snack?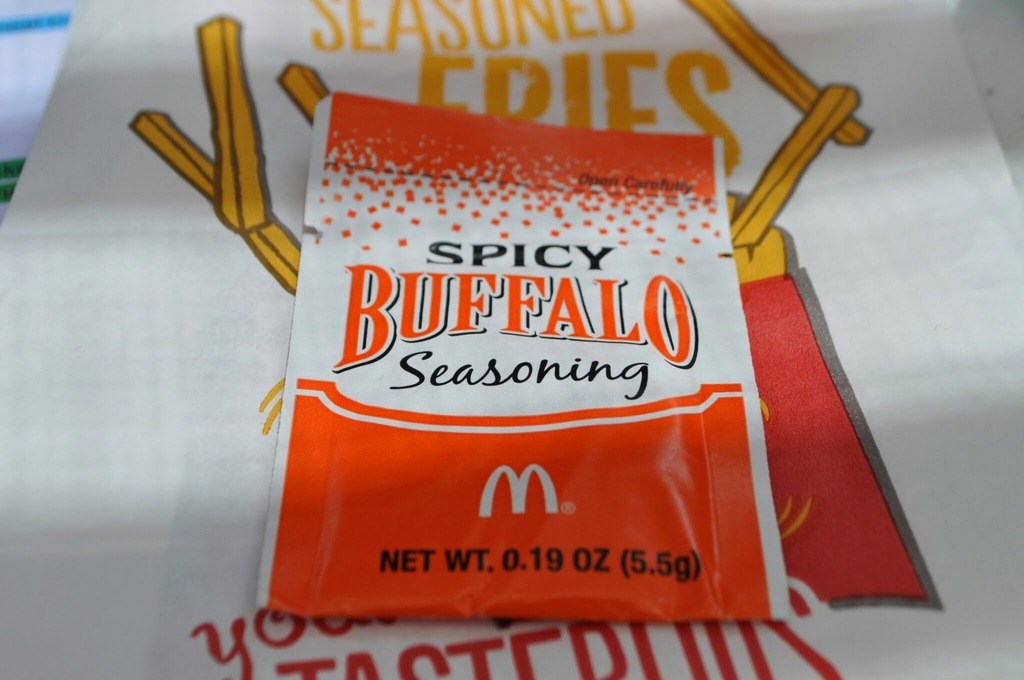
x1=680 y1=0 x2=880 y2=150
